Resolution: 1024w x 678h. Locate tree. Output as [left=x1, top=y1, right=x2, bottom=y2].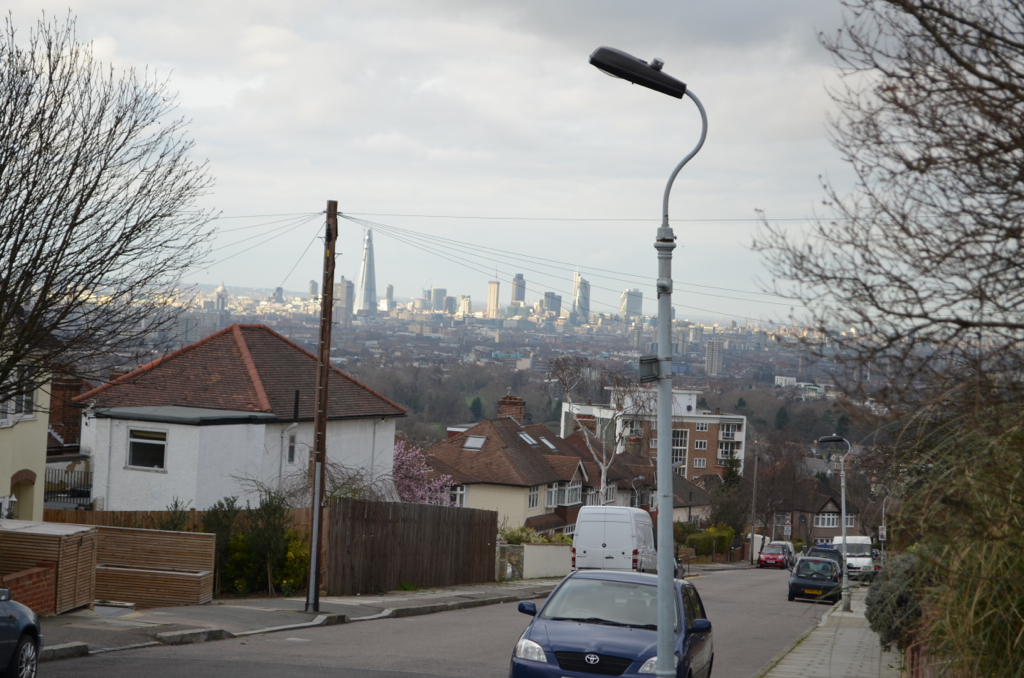
[left=532, top=355, right=685, bottom=504].
